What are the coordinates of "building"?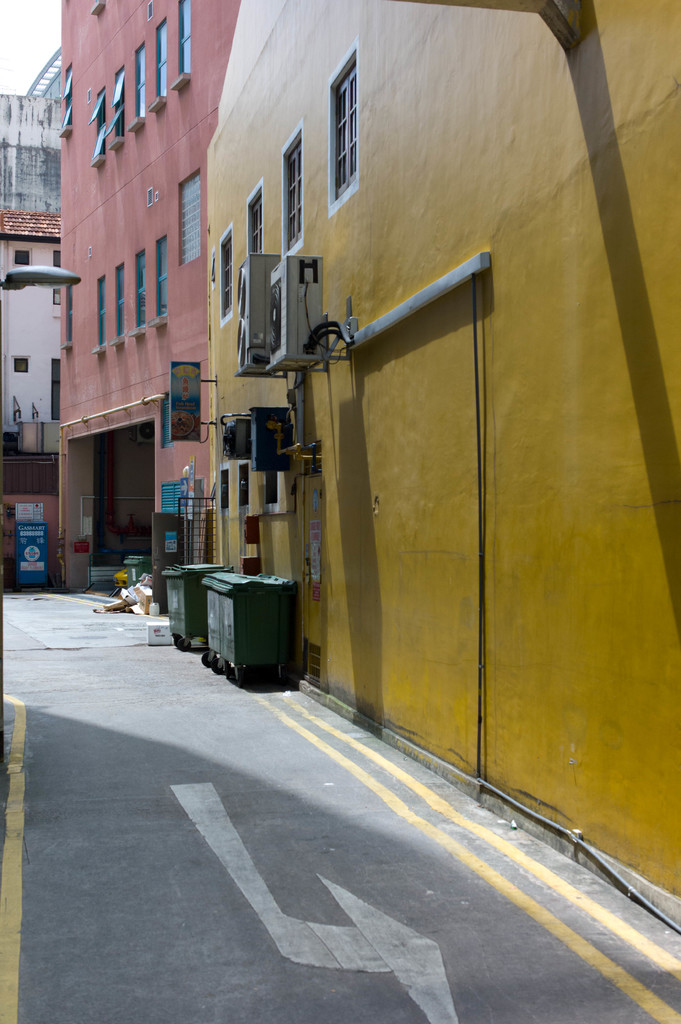
box=[0, 50, 61, 607].
